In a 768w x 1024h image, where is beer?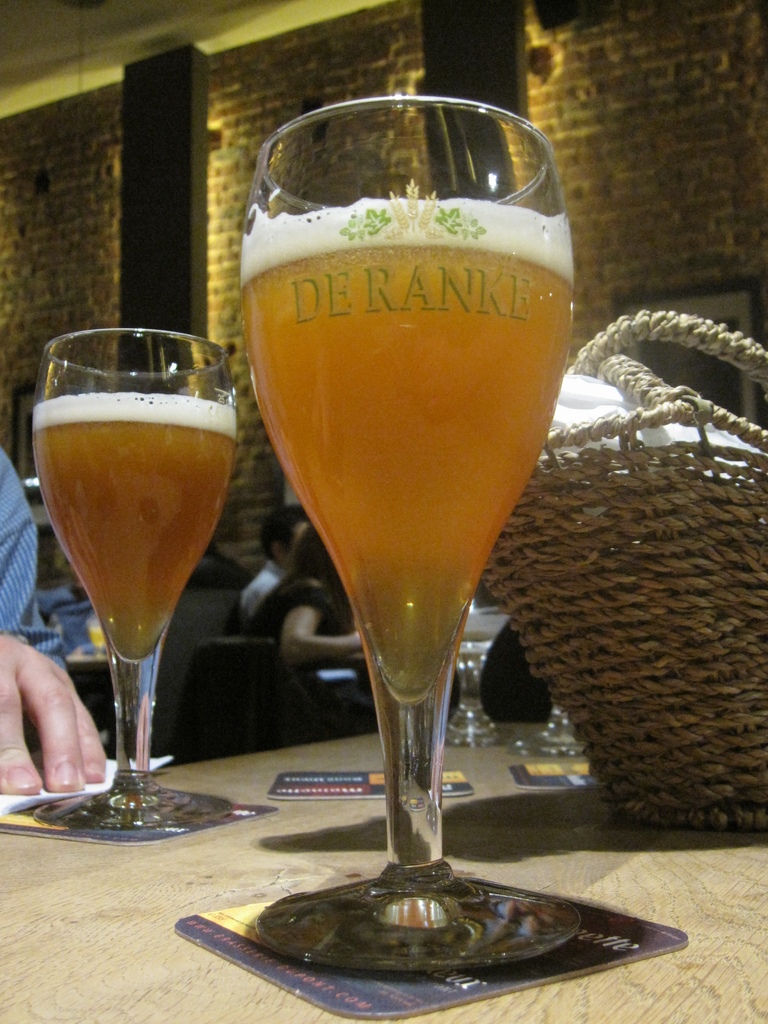
243:207:575:715.
